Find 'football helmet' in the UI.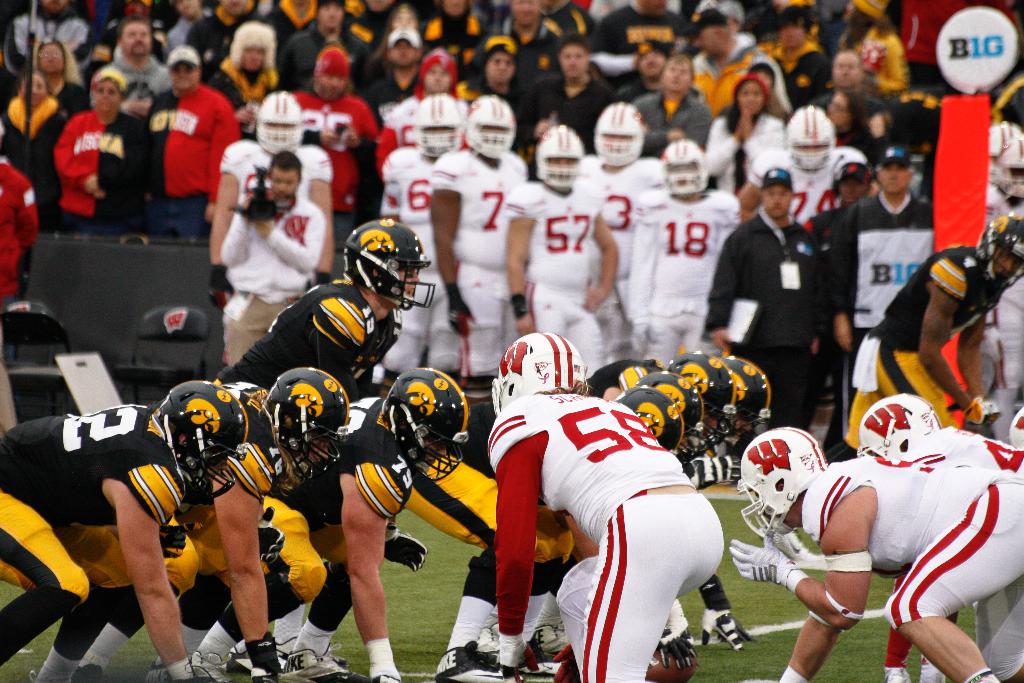
UI element at Rect(346, 211, 440, 311).
